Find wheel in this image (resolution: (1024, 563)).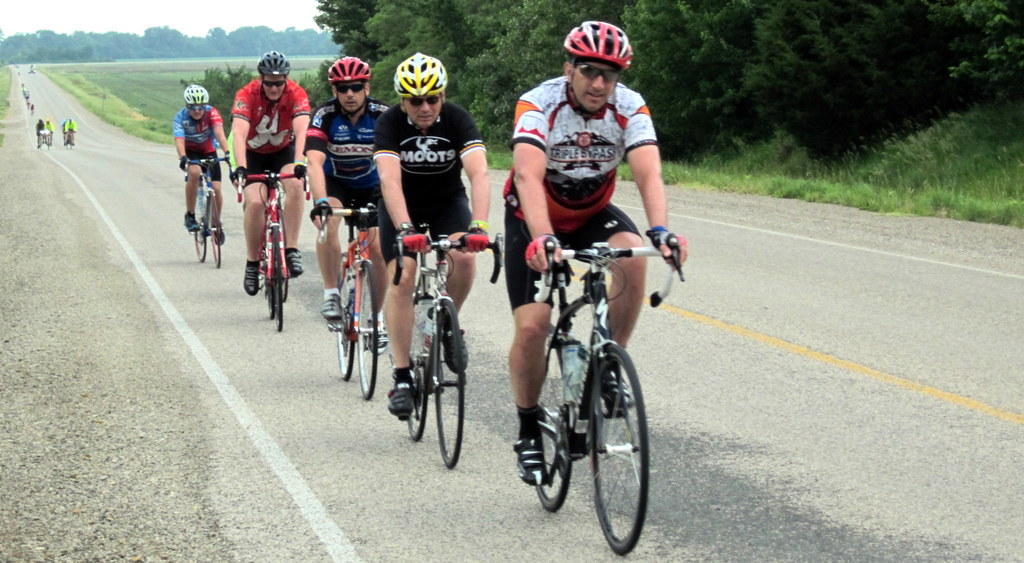
bbox=(594, 344, 655, 557).
